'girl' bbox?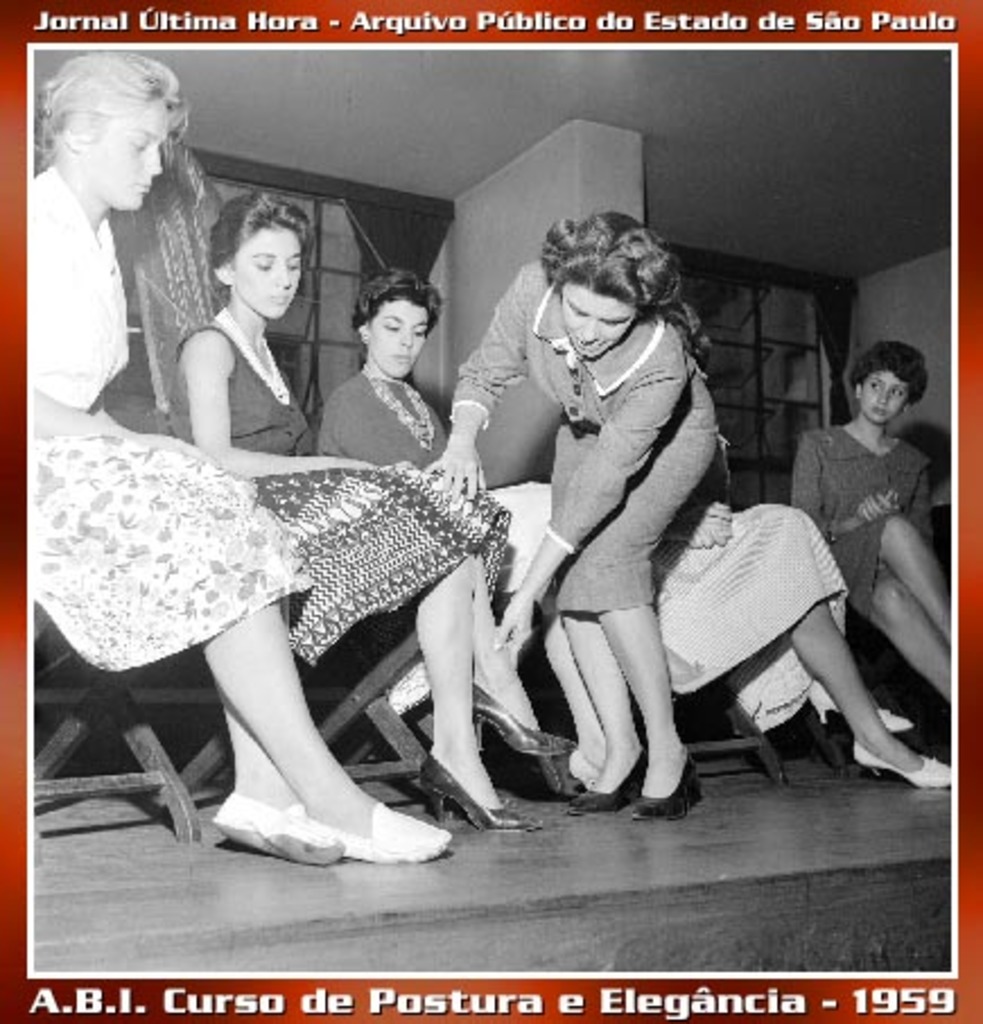
l=321, t=274, r=558, b=635
